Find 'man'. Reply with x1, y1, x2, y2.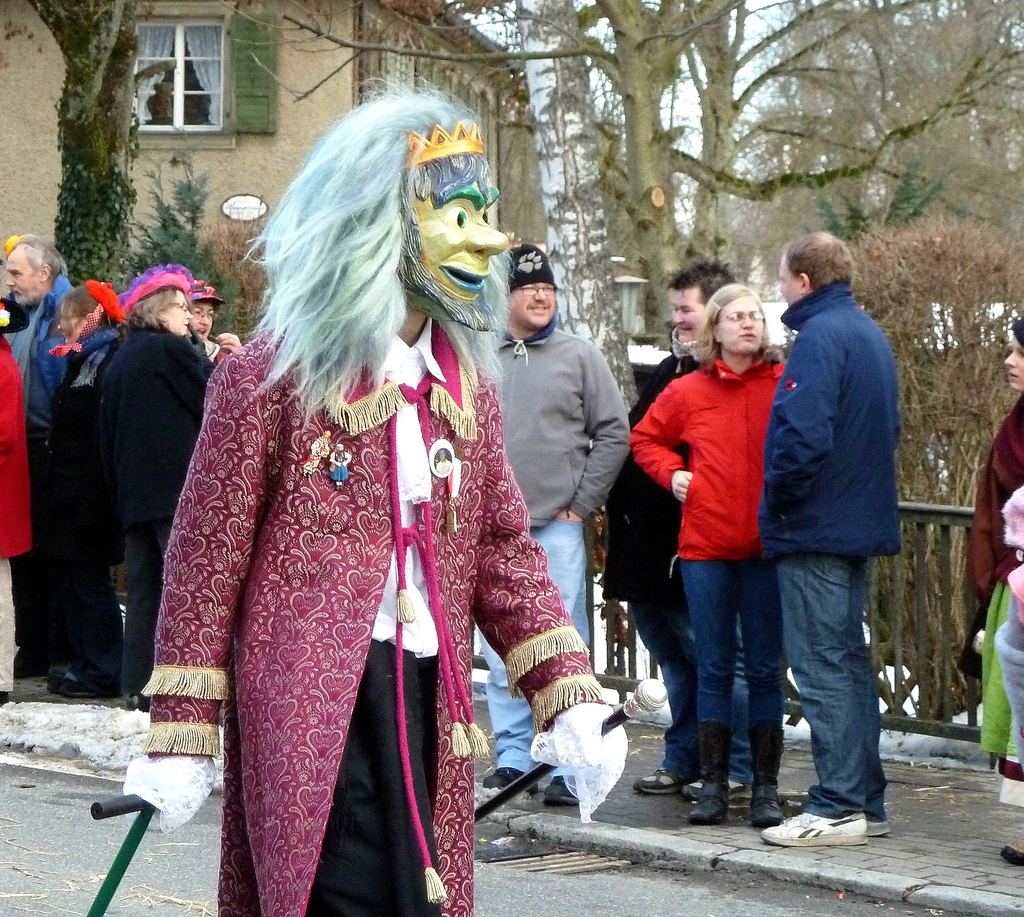
468, 245, 633, 802.
